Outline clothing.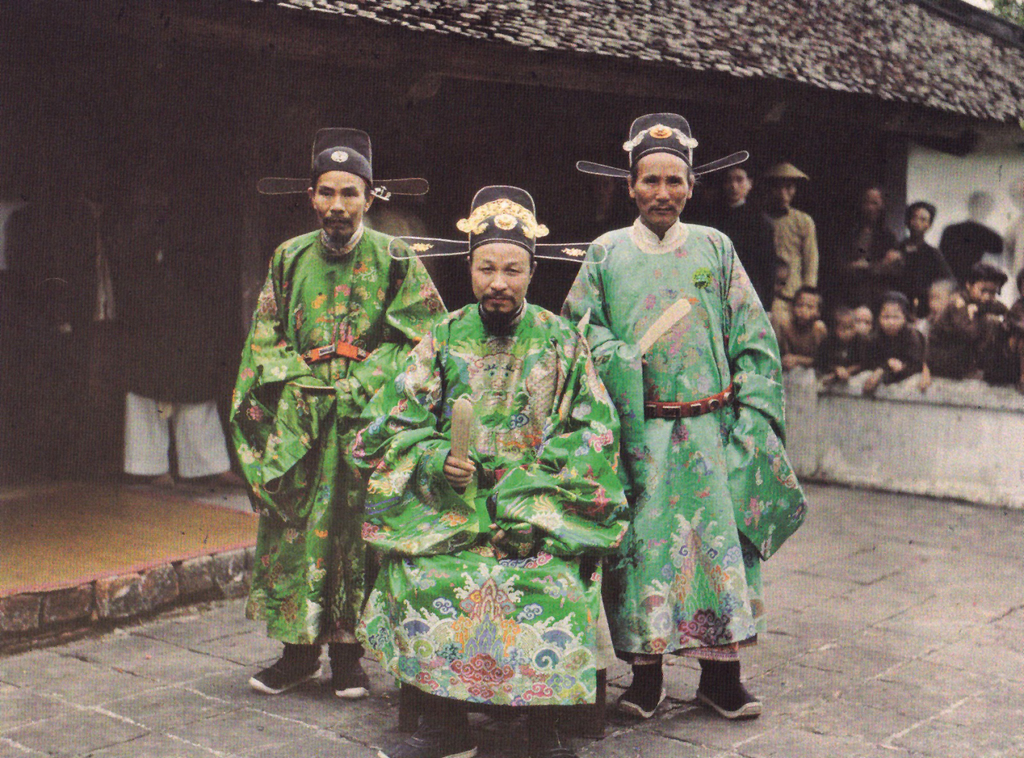
Outline: locate(768, 199, 823, 302).
